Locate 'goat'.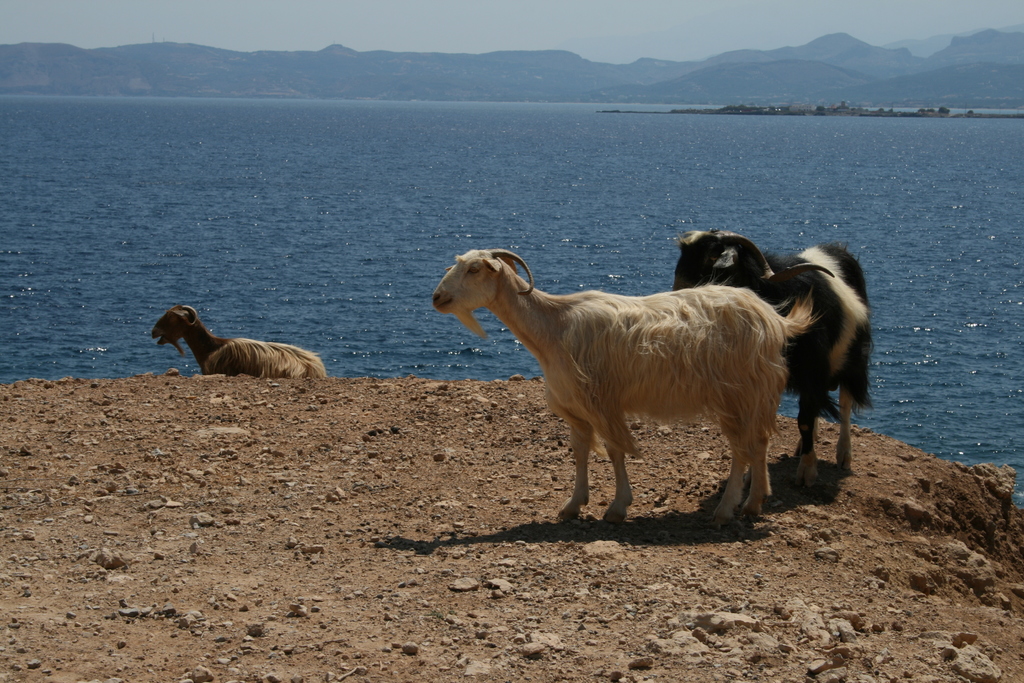
Bounding box: bbox(148, 305, 327, 379).
